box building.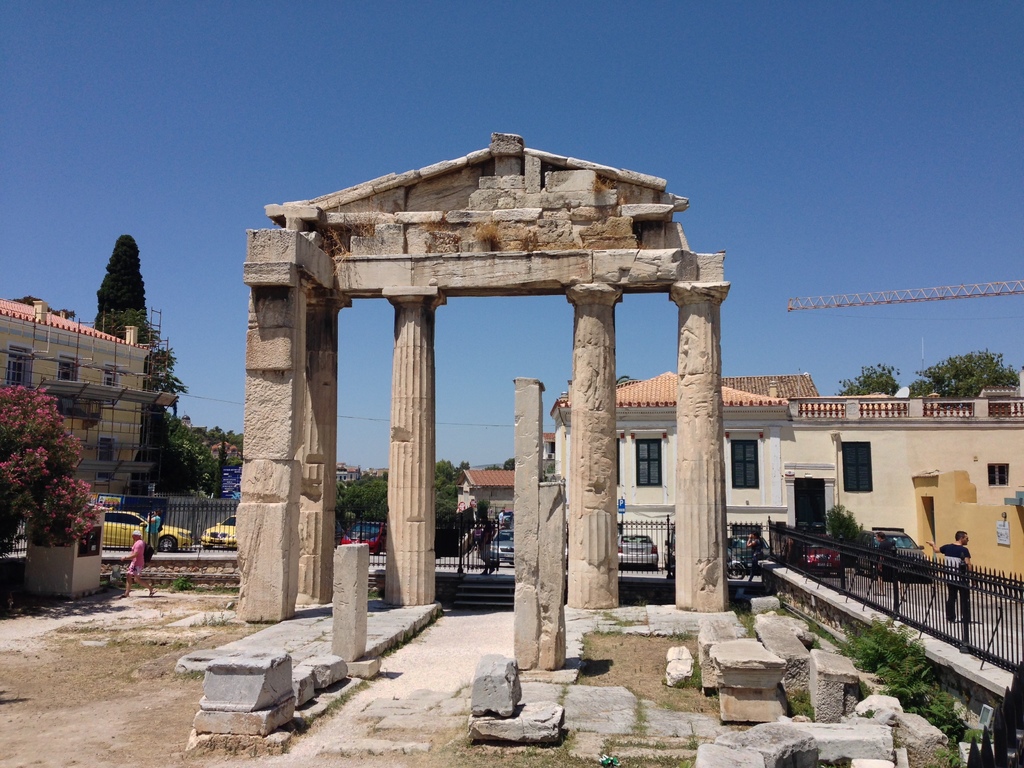
<bbox>785, 392, 1023, 547</bbox>.
